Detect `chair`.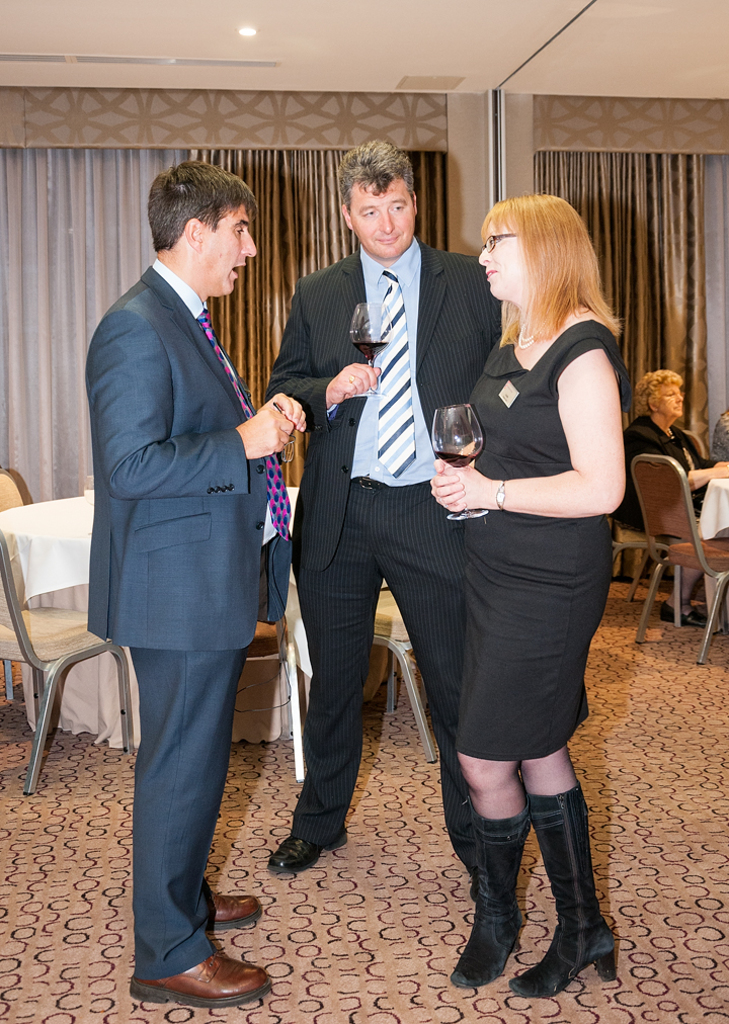
Detected at bbox(0, 468, 31, 701).
